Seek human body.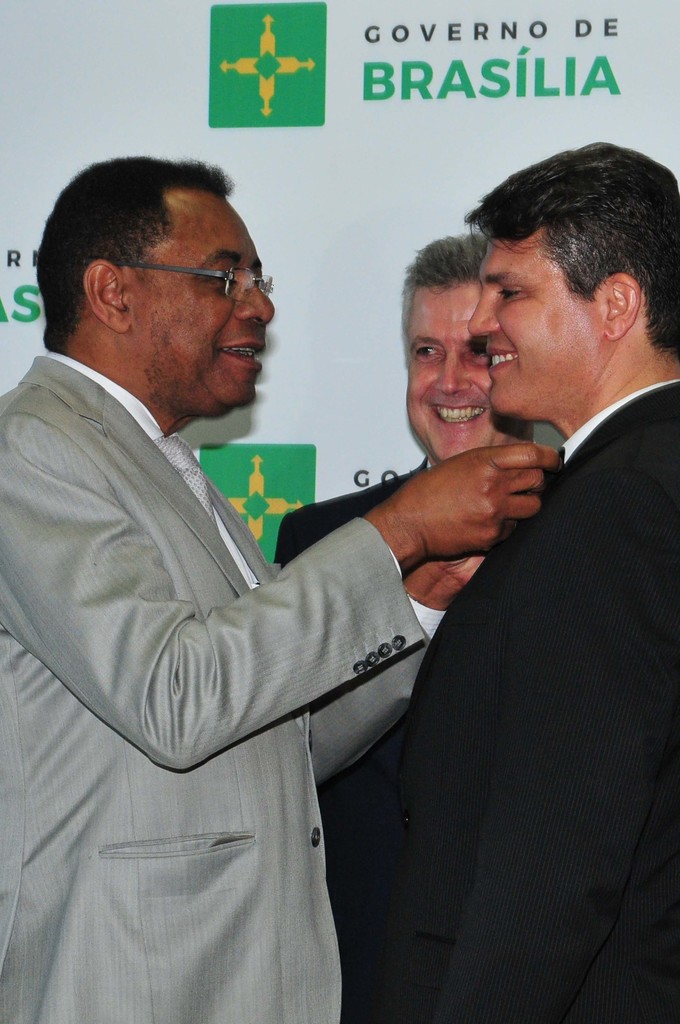
pyautogui.locateOnScreen(12, 176, 377, 977).
